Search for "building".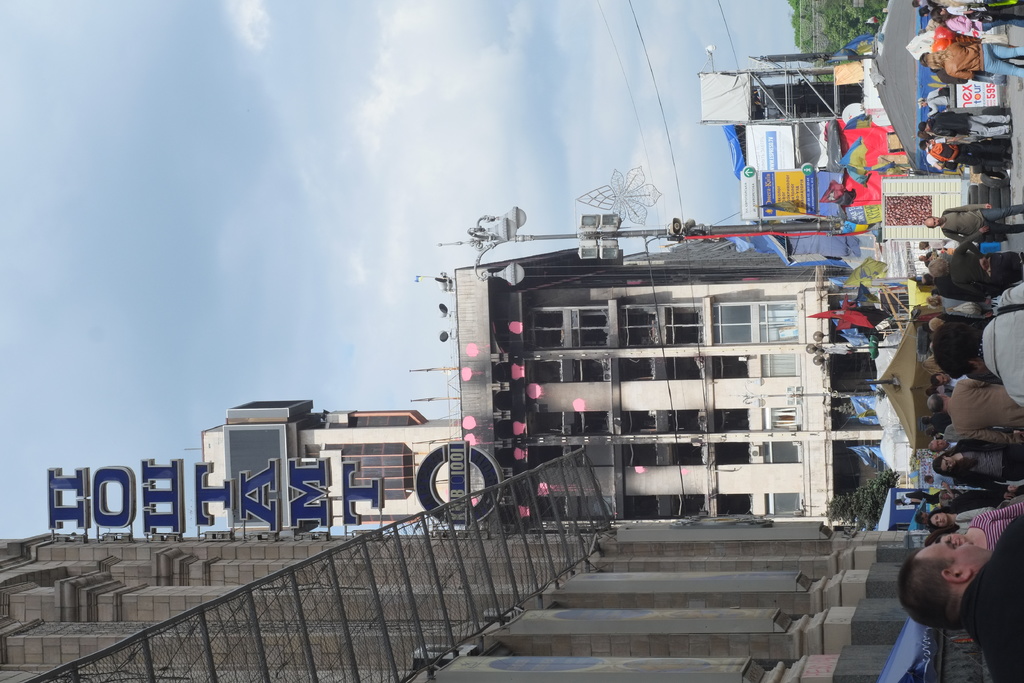
Found at l=200, t=249, r=884, b=525.
